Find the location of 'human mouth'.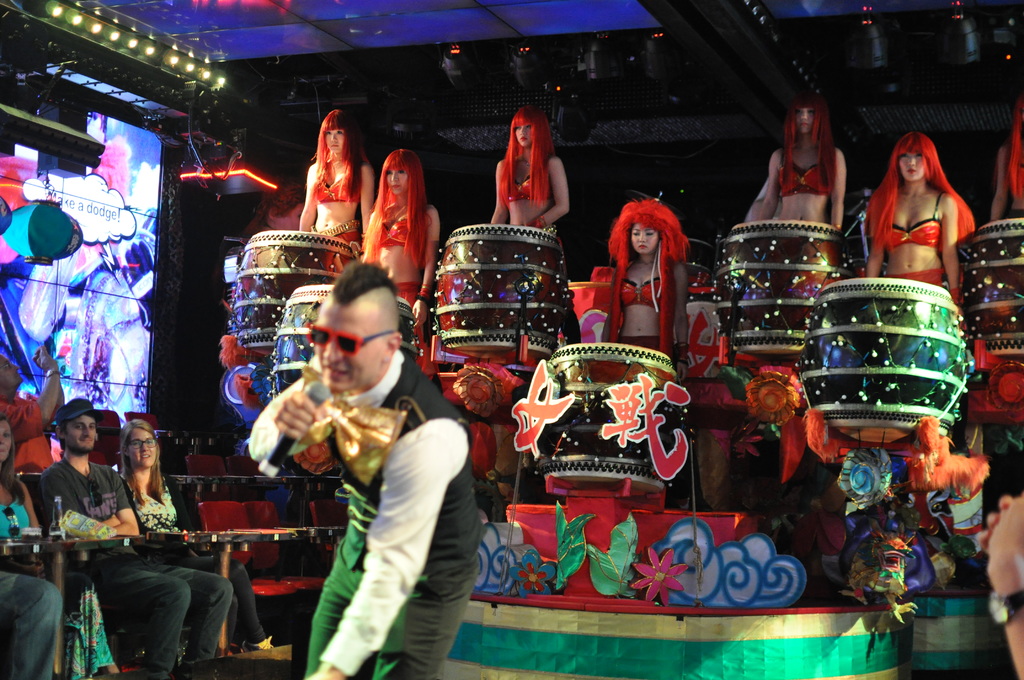
Location: [x1=324, y1=366, x2=348, y2=378].
